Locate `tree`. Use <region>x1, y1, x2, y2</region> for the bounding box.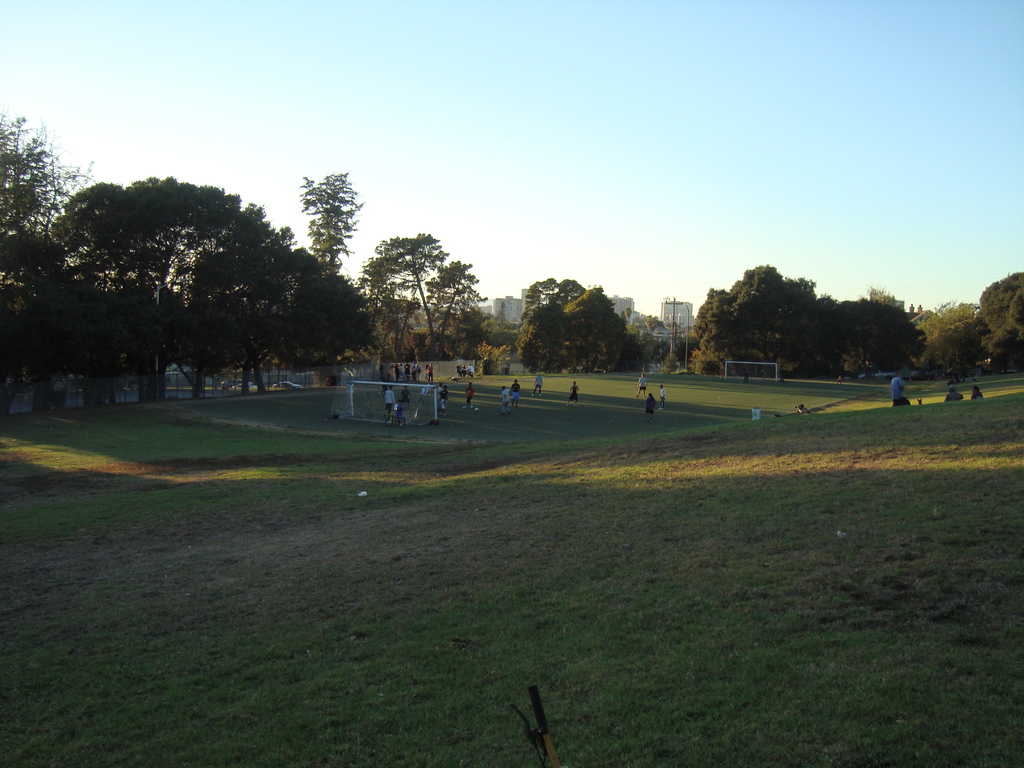
<region>696, 251, 851, 366</region>.
